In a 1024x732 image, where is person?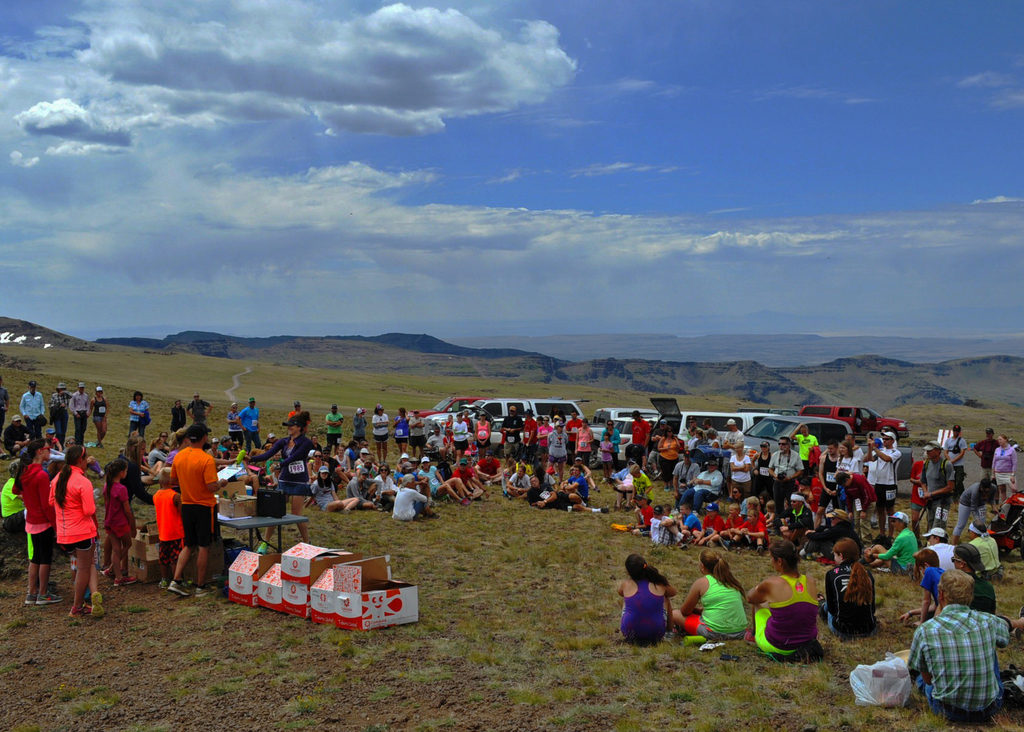
rect(722, 417, 747, 451).
